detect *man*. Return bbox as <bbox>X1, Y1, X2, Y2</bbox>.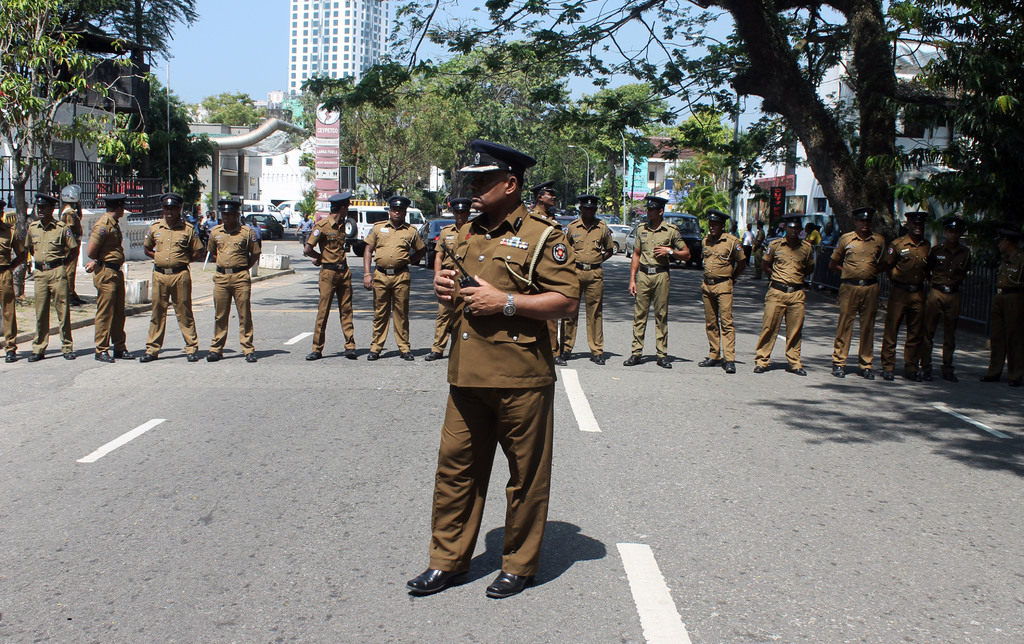
<bbox>0, 199, 26, 363</bbox>.
